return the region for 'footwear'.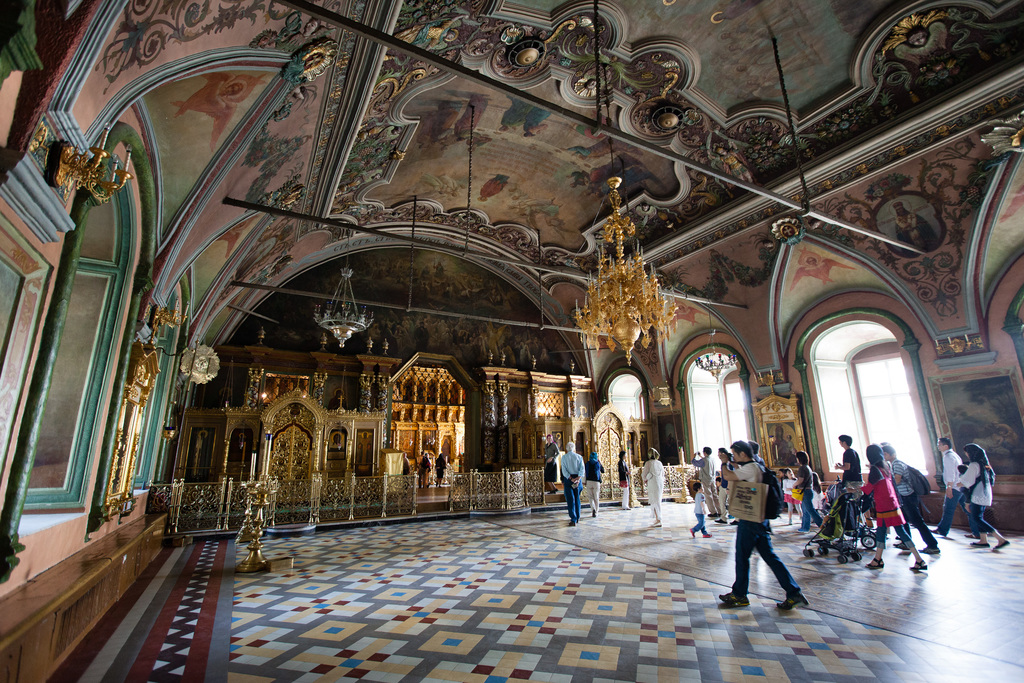
crop(971, 539, 988, 549).
